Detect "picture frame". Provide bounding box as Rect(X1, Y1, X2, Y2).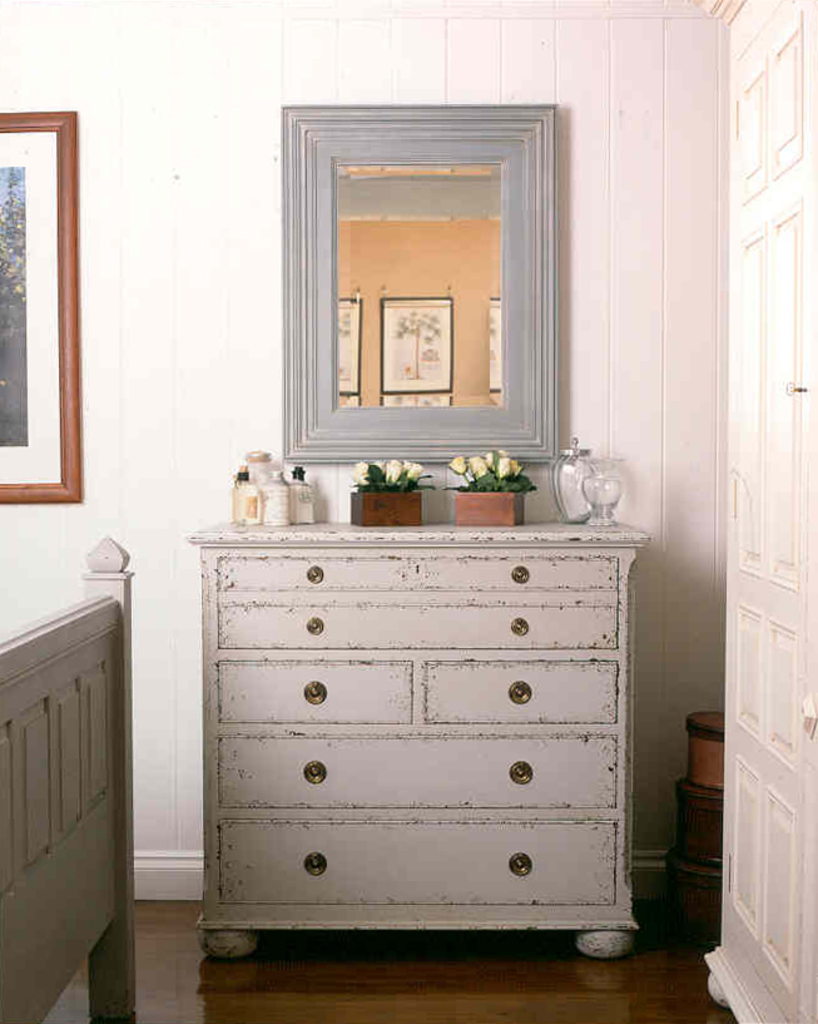
Rect(277, 104, 560, 461).
